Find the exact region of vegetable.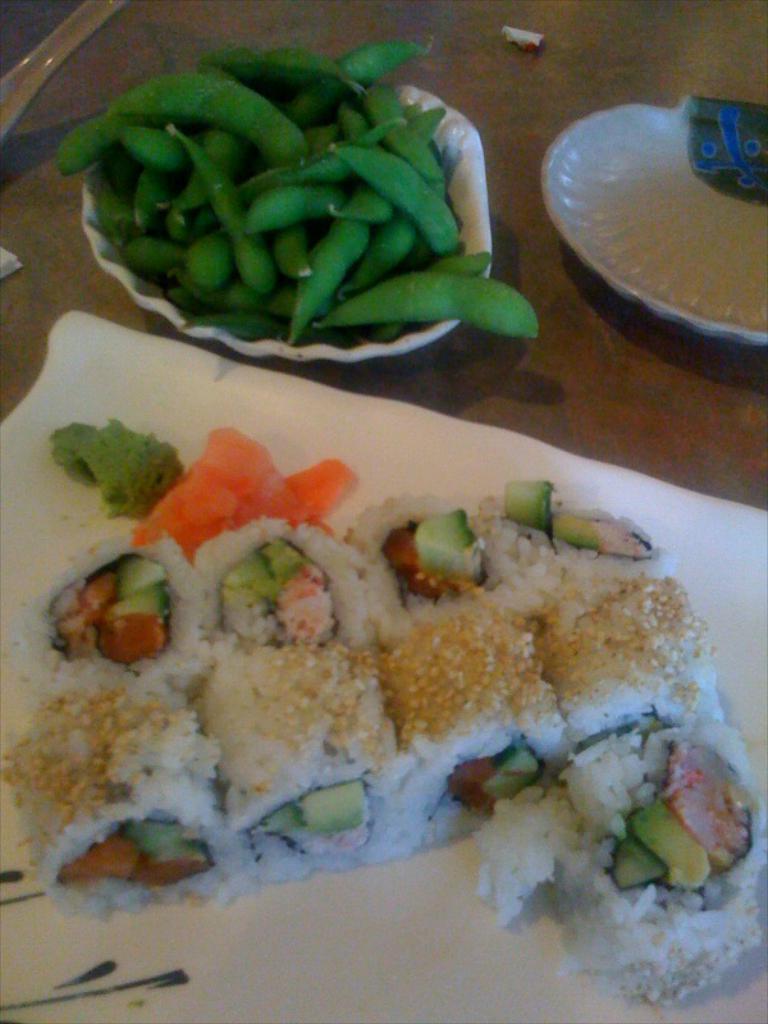
Exact region: region(508, 483, 552, 535).
